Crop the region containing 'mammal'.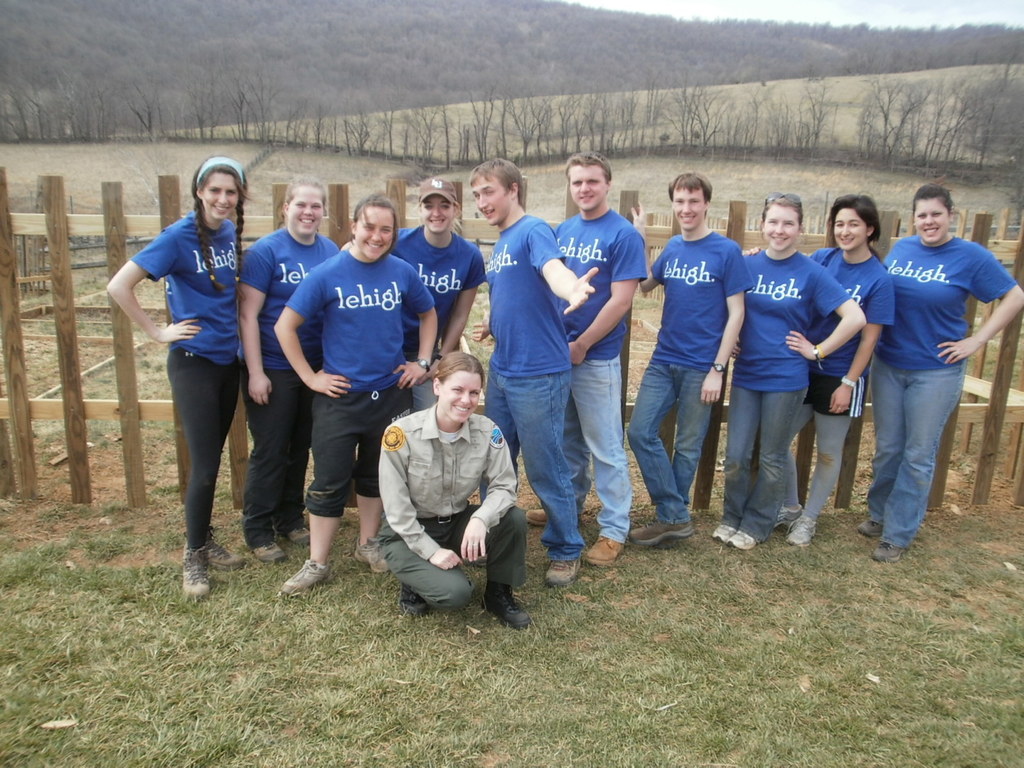
Crop region: (x1=271, y1=191, x2=437, y2=594).
